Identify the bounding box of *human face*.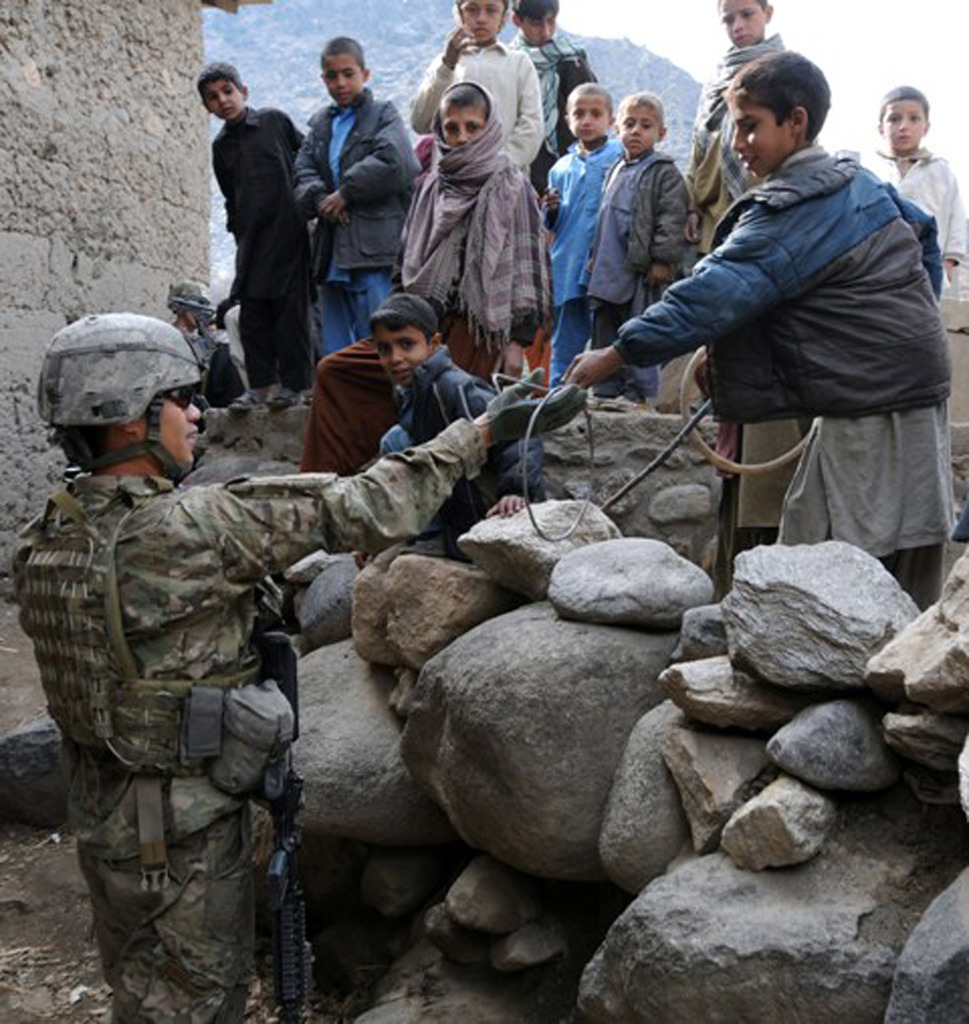
<bbox>461, 6, 501, 42</bbox>.
